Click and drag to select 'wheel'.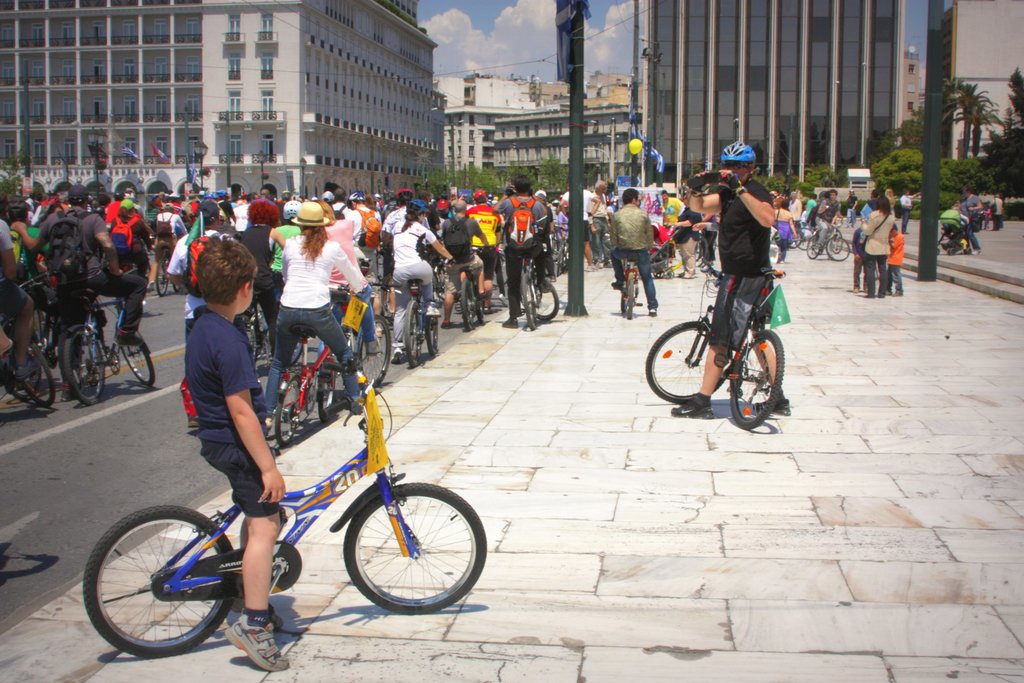
Selection: crop(801, 227, 813, 247).
